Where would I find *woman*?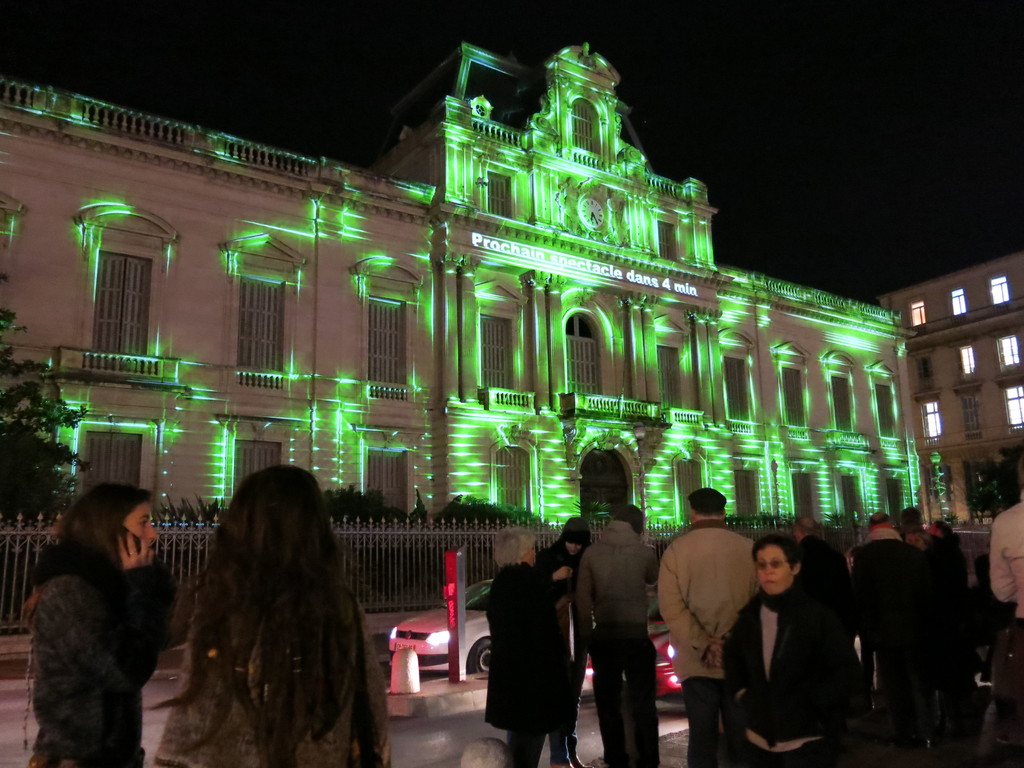
At box=[479, 521, 567, 767].
